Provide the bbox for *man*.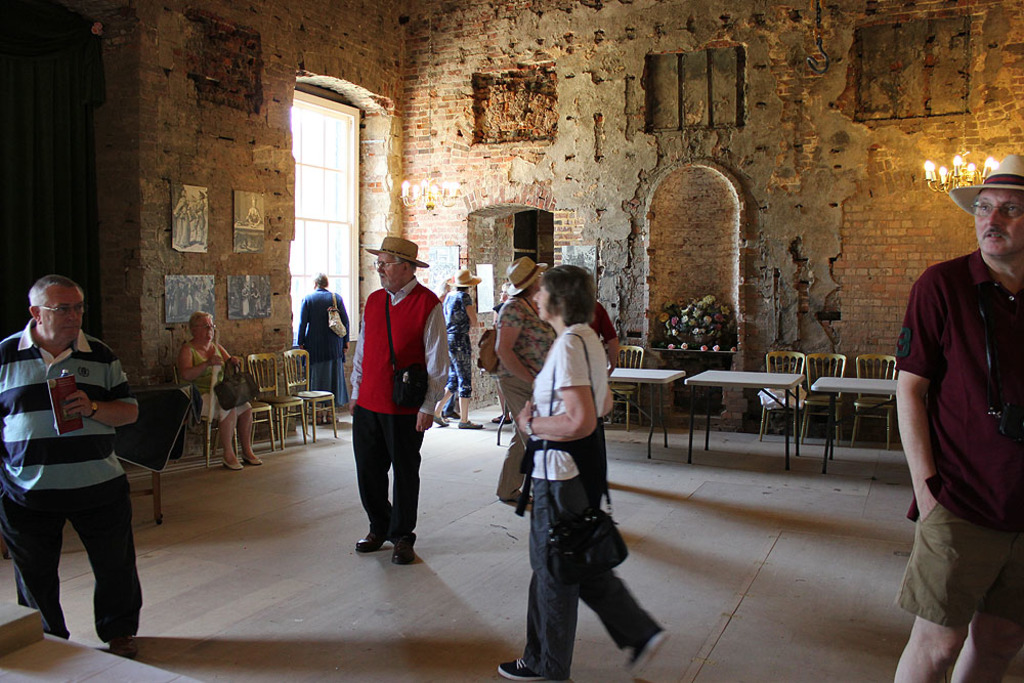
0 283 147 658.
